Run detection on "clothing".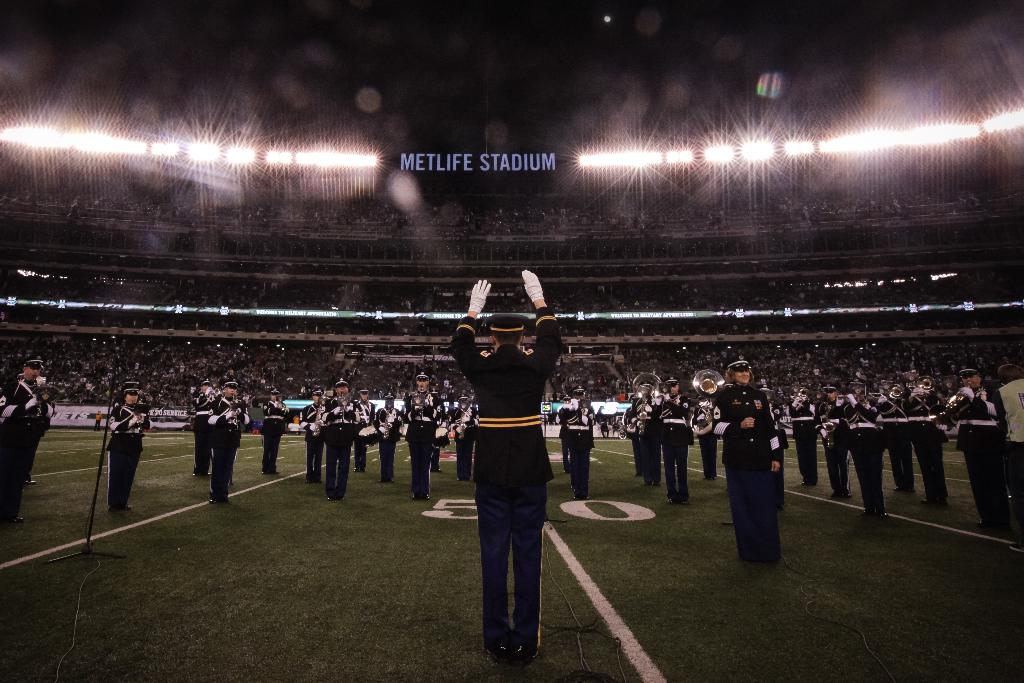
Result: <bbox>261, 400, 284, 468</bbox>.
